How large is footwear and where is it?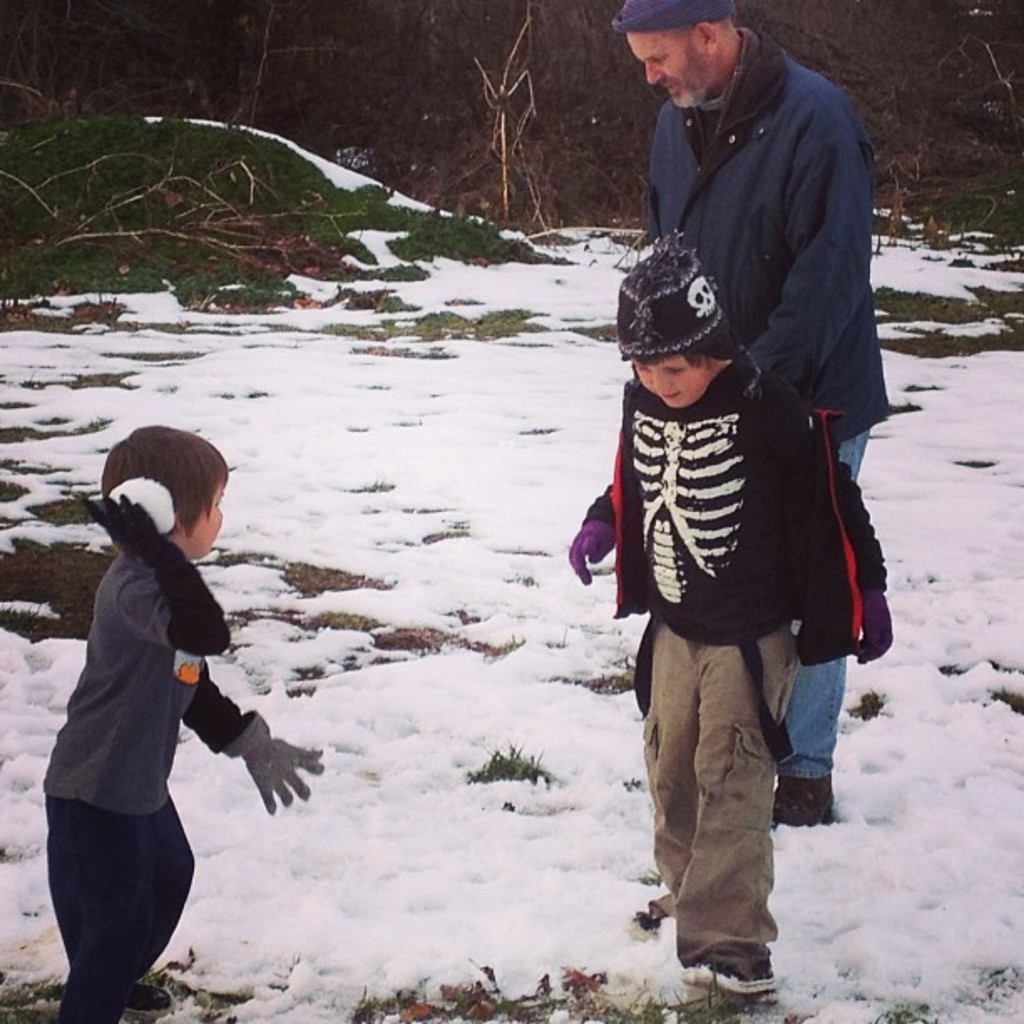
Bounding box: 770/776/840/827.
